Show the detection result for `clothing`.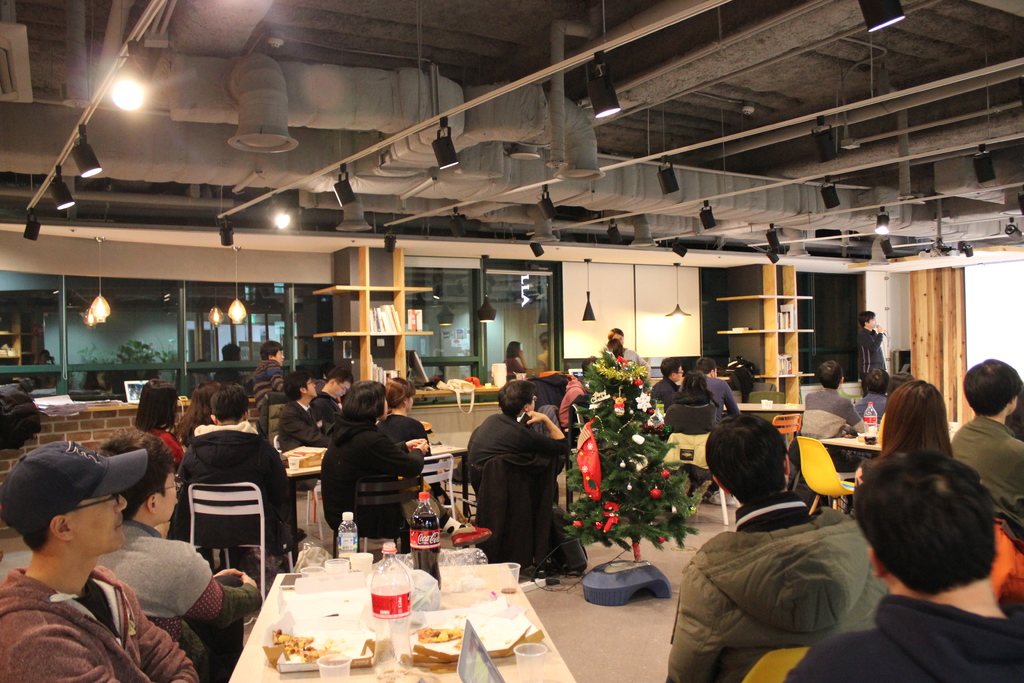
region(172, 425, 297, 544).
